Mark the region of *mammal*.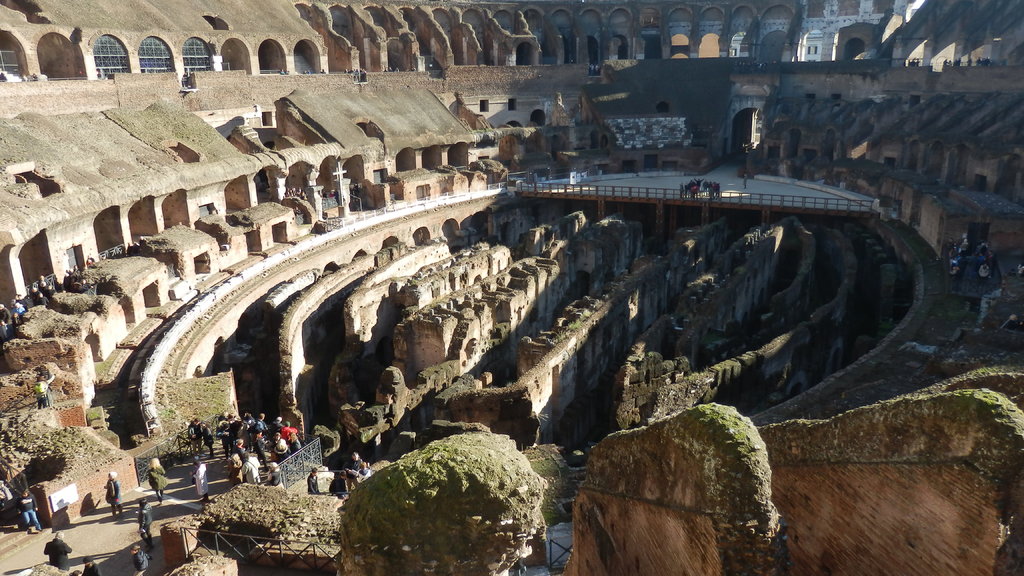
Region: pyautogui.locateOnScreen(358, 460, 369, 473).
